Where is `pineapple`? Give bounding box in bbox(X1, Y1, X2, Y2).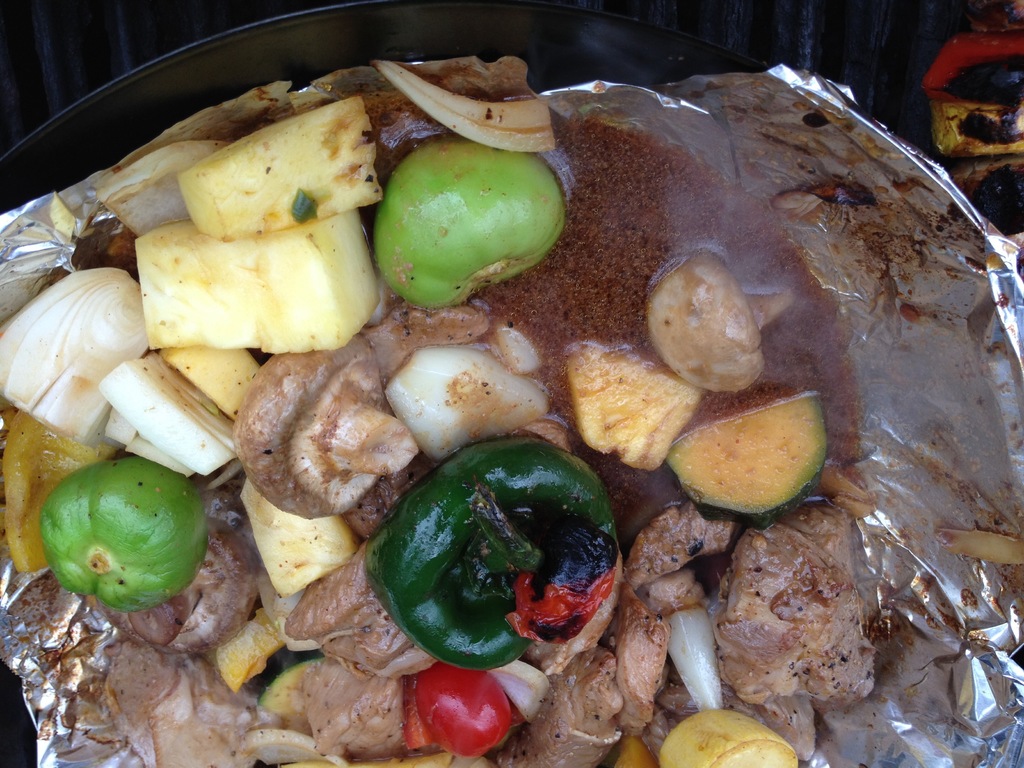
bbox(566, 341, 701, 472).
